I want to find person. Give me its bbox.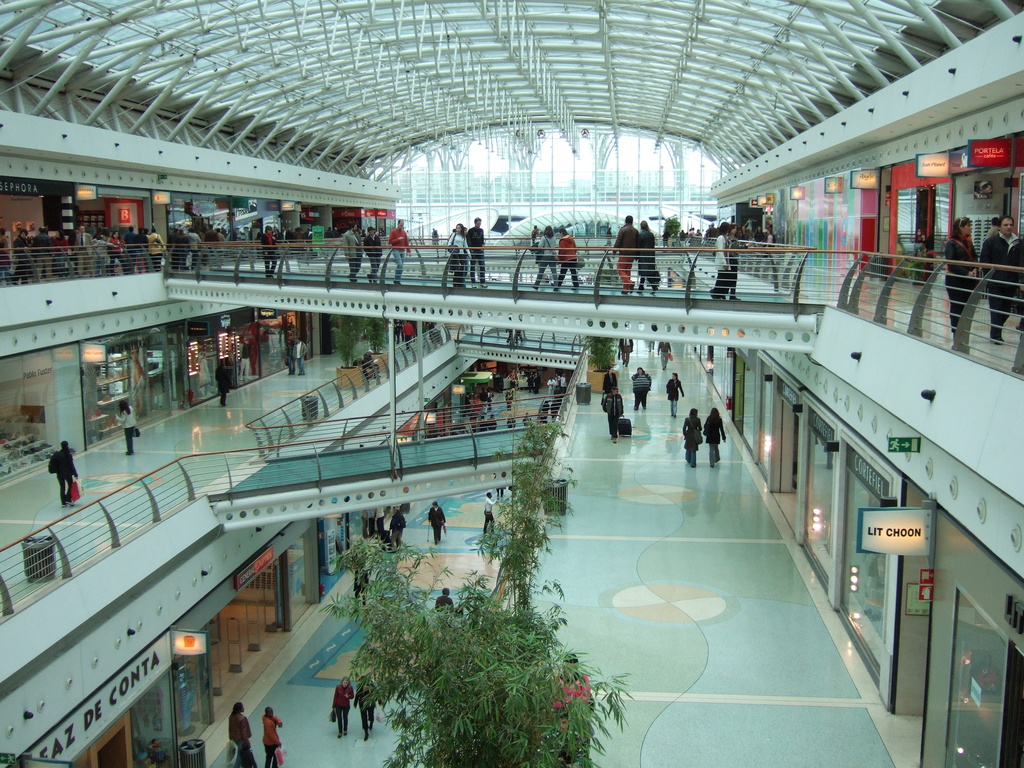
x1=227, y1=700, x2=260, y2=767.
